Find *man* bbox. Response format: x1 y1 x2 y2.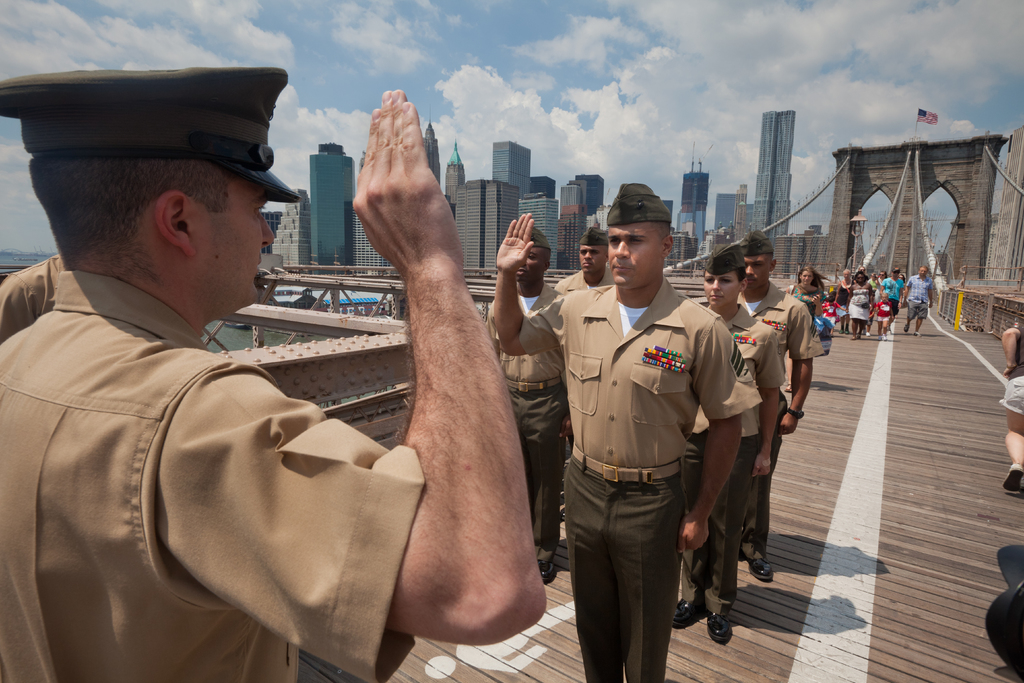
733 228 815 584.
